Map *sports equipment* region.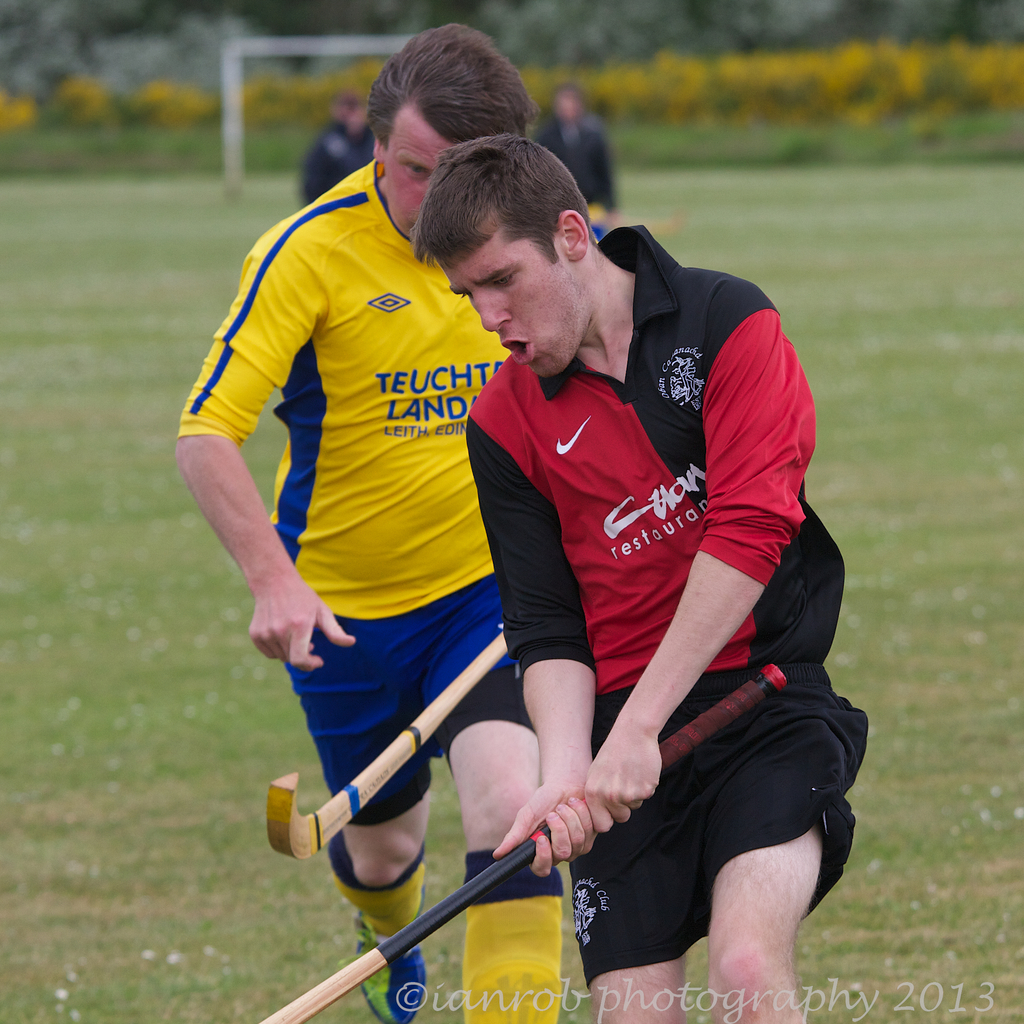
Mapped to (left=262, top=655, right=786, bottom=1023).
